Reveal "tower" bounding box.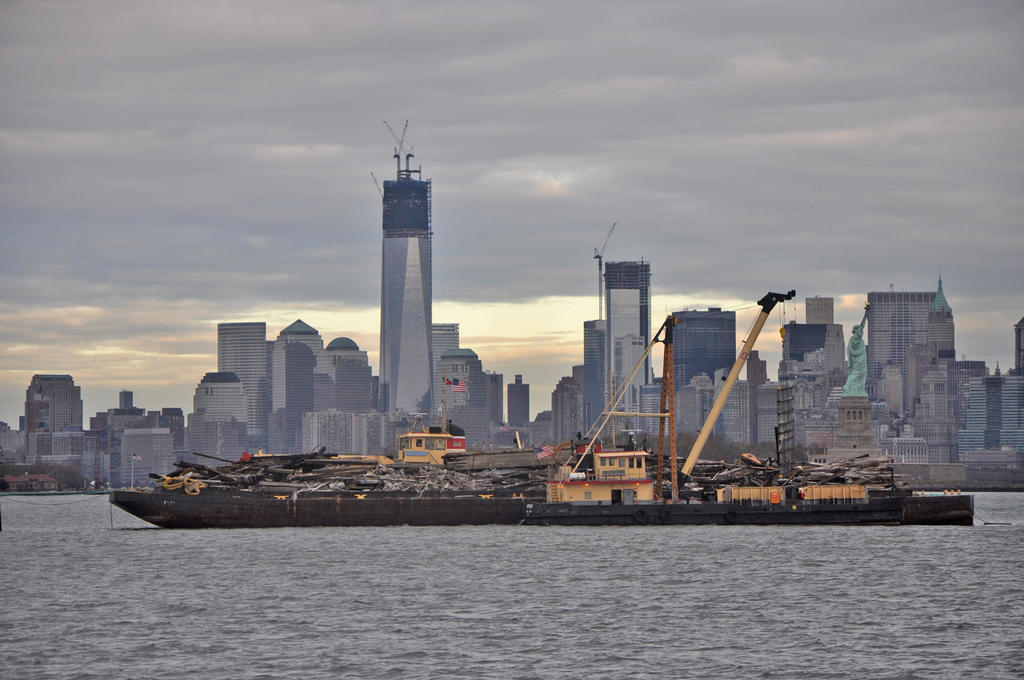
Revealed: 805 291 839 324.
